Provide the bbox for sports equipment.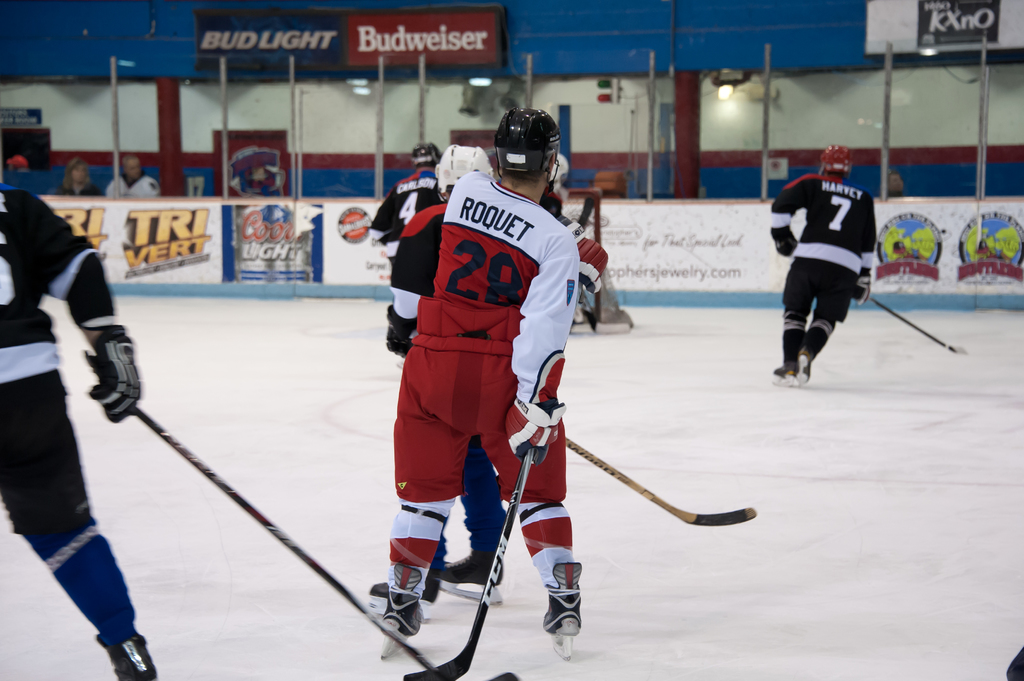
[431, 140, 493, 202].
